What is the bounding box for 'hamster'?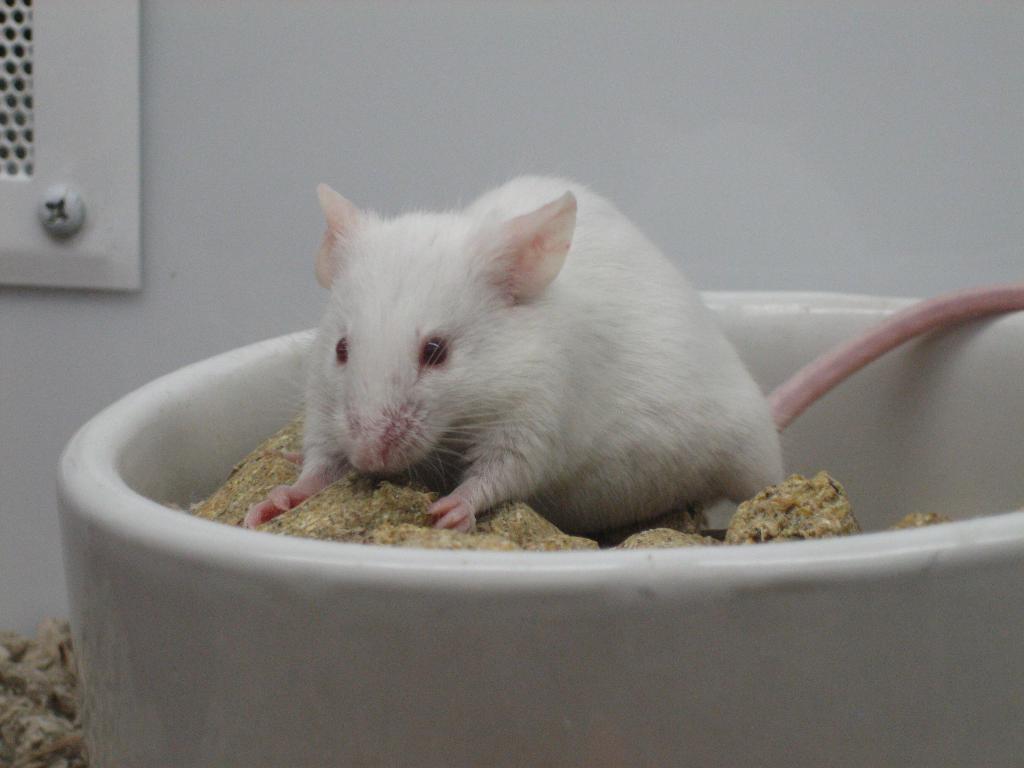
<region>235, 167, 1023, 533</region>.
